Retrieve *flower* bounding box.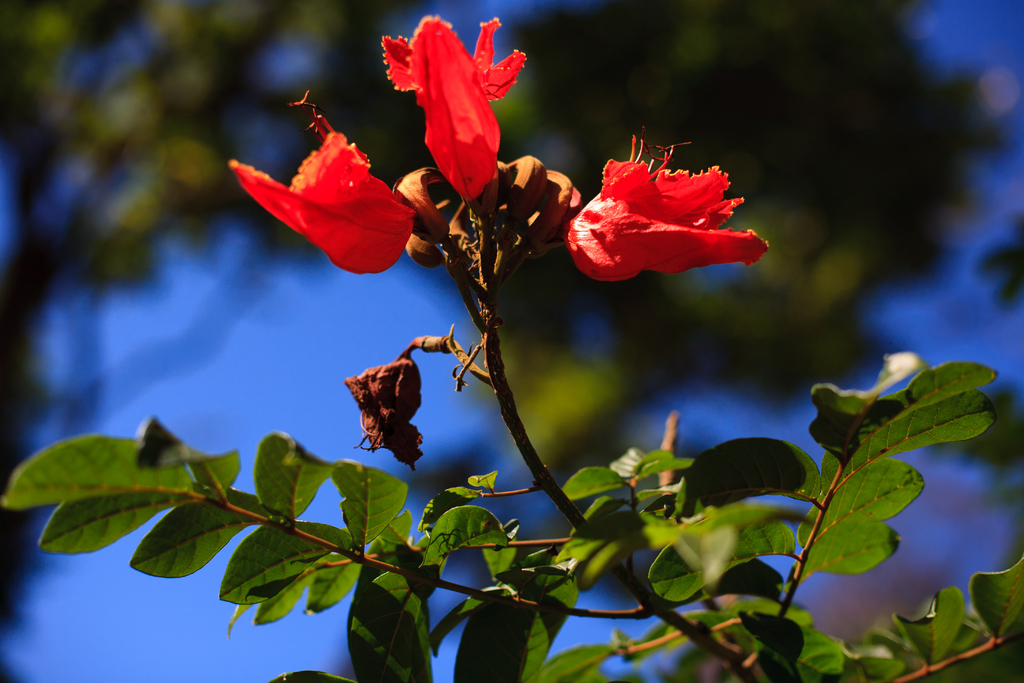
Bounding box: (339,331,440,466).
